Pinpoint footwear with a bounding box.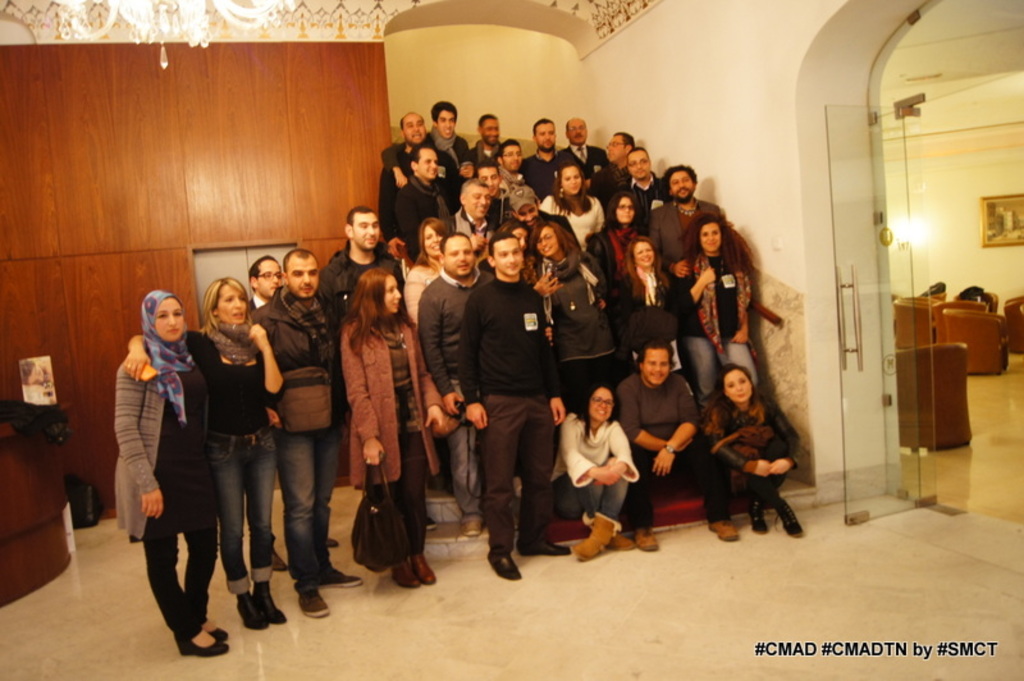
(238,598,269,635).
